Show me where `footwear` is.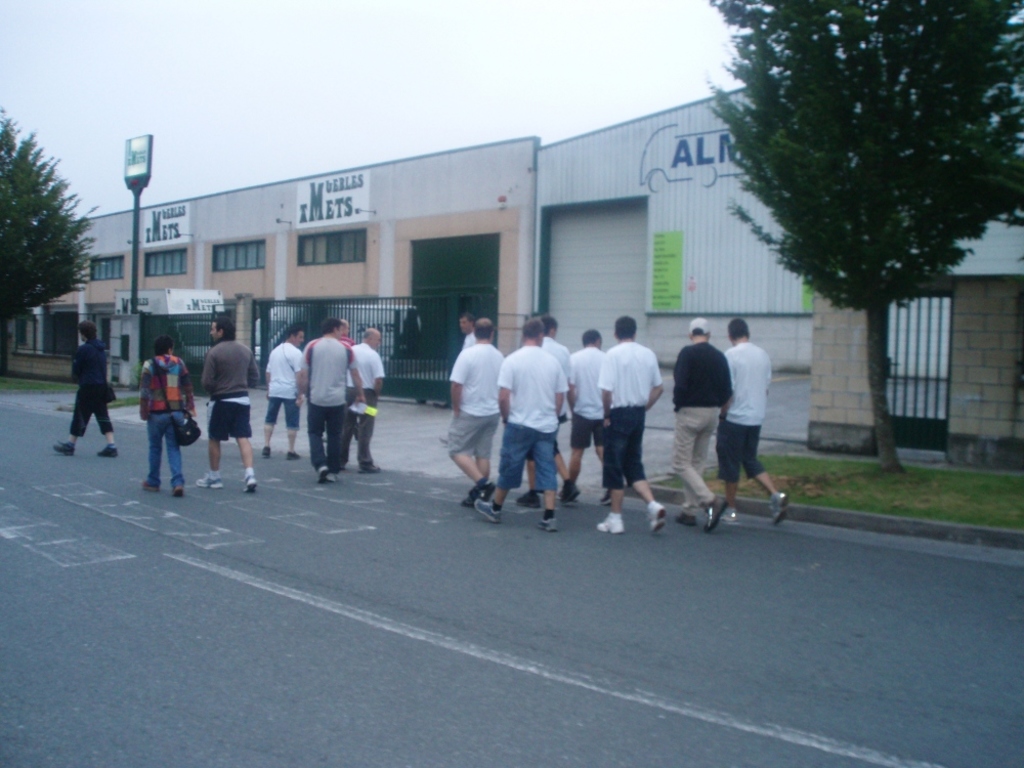
`footwear` is at 464,477,493,508.
